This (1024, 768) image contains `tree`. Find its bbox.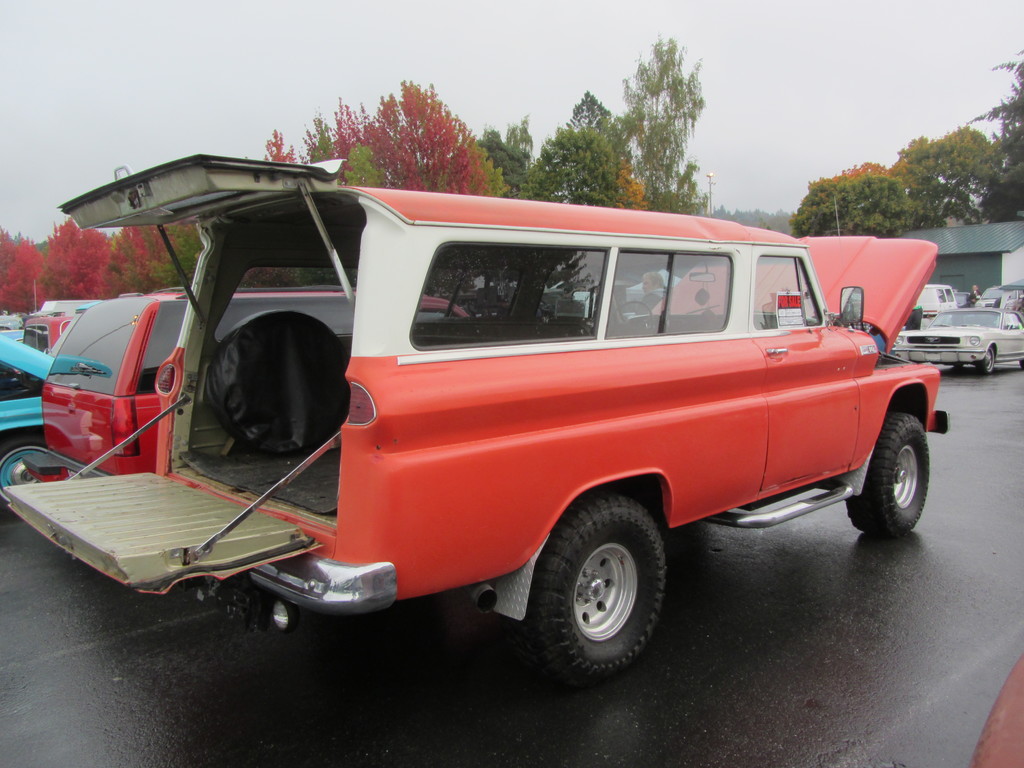
region(614, 28, 707, 220).
